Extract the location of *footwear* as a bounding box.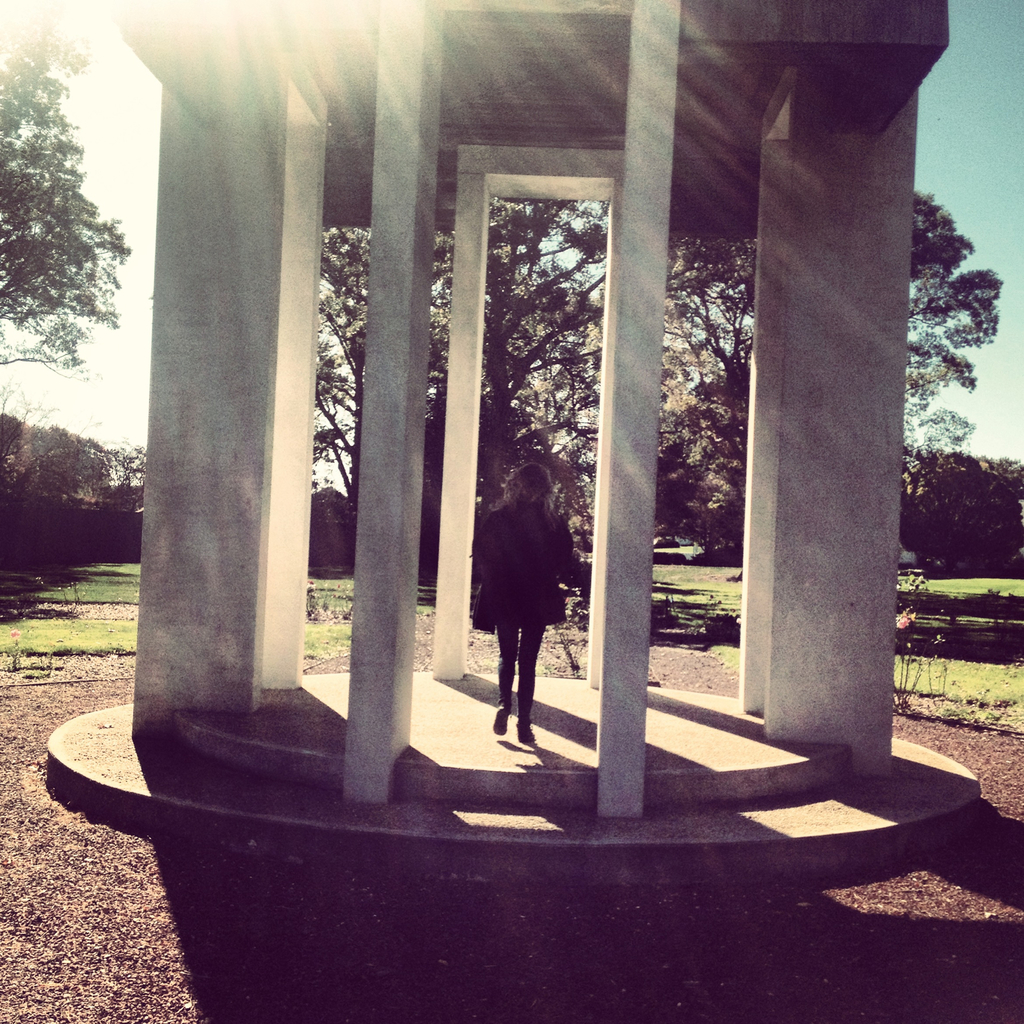
Rect(518, 719, 539, 750).
